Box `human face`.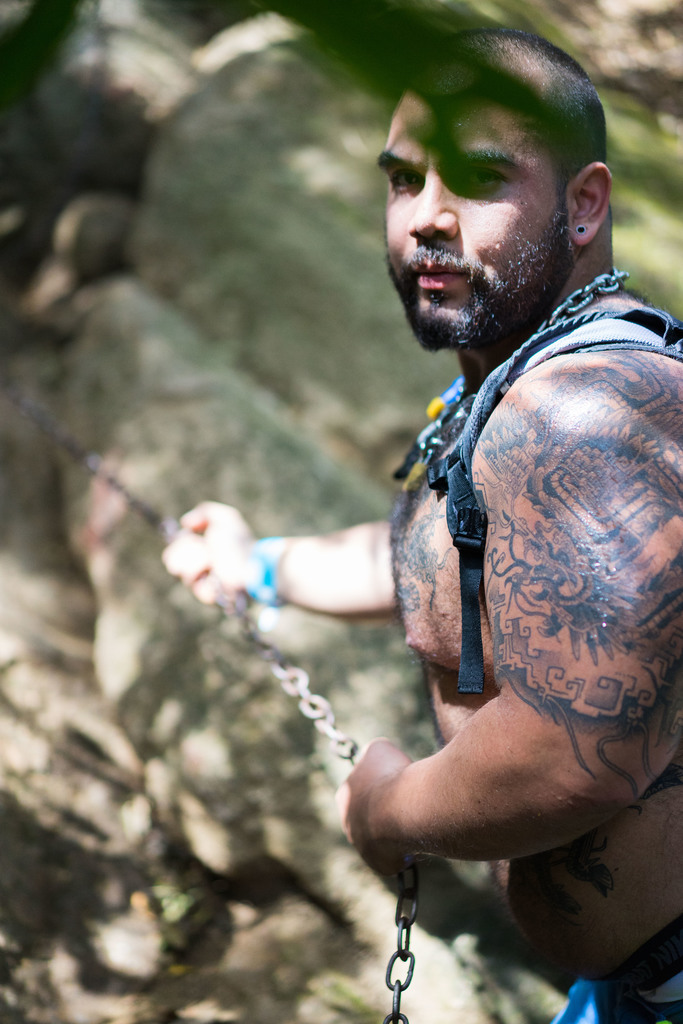
BBox(375, 89, 575, 351).
